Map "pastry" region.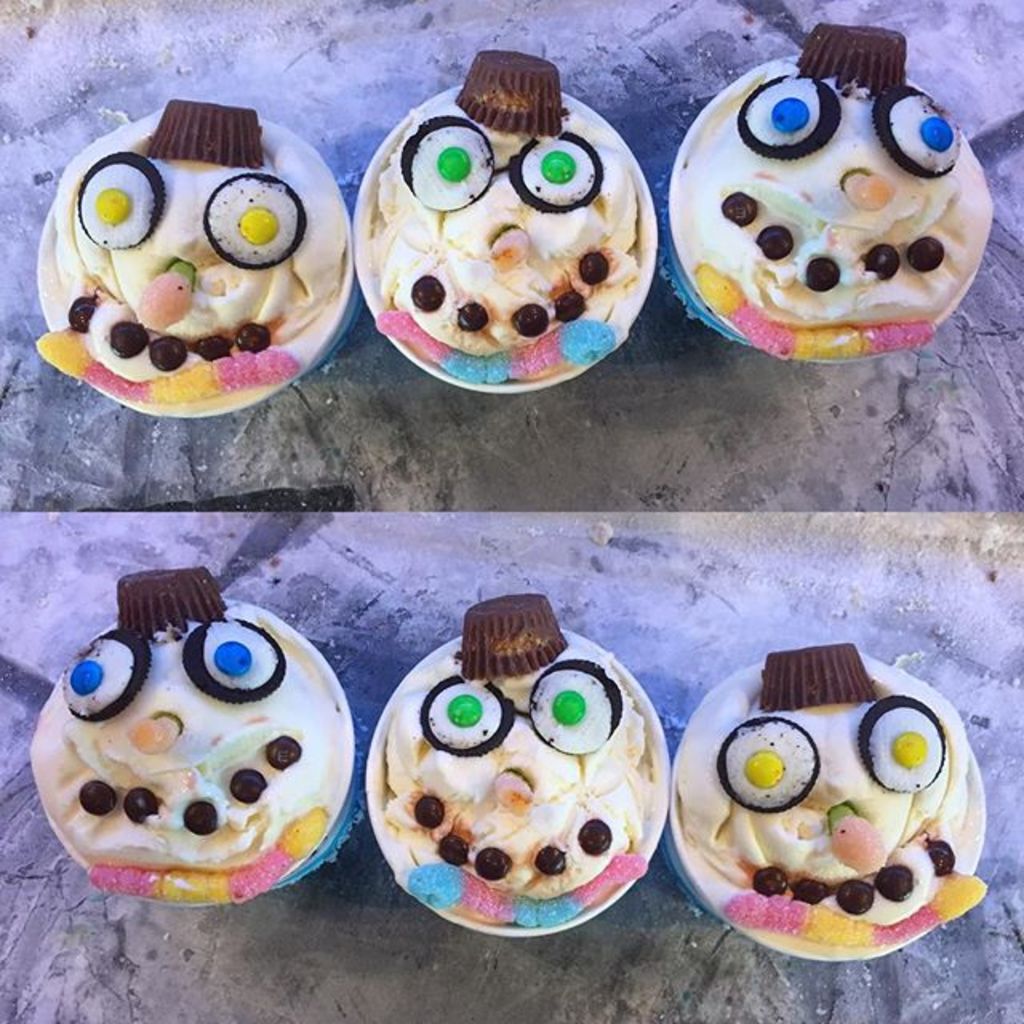
Mapped to (left=666, top=30, right=994, bottom=363).
